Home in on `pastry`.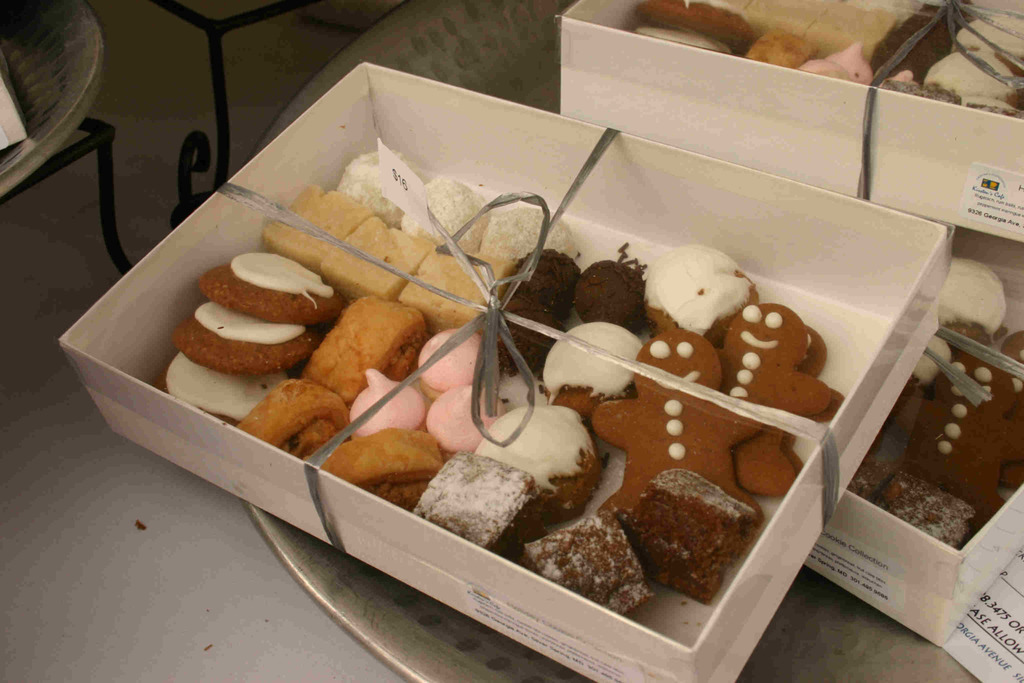
Homed in at BBox(472, 407, 607, 529).
